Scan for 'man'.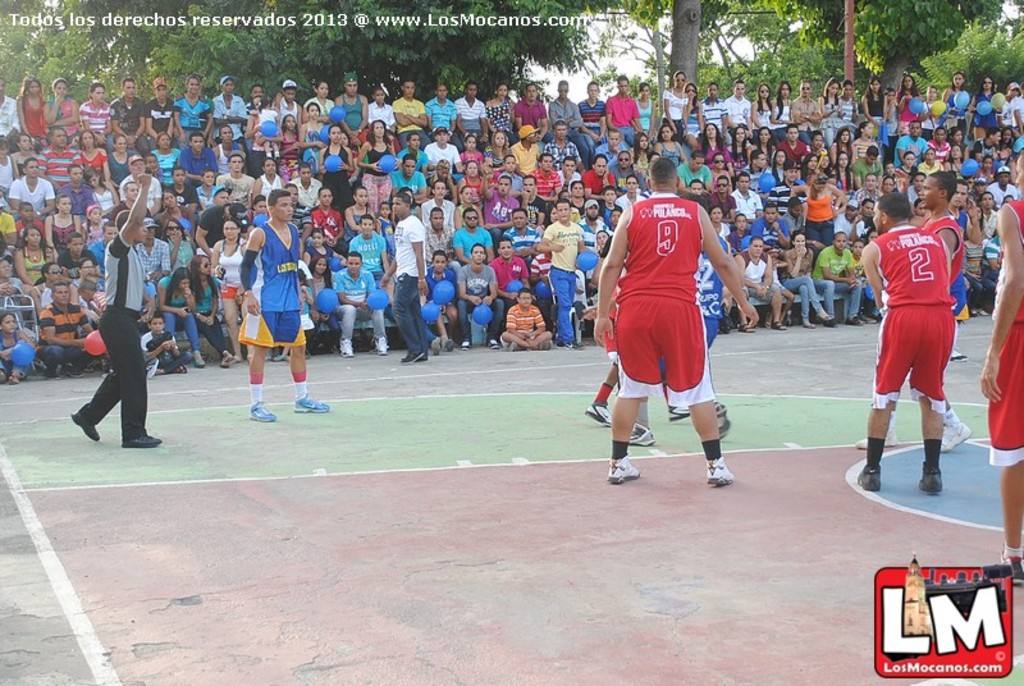
Scan result: box=[422, 127, 466, 164].
